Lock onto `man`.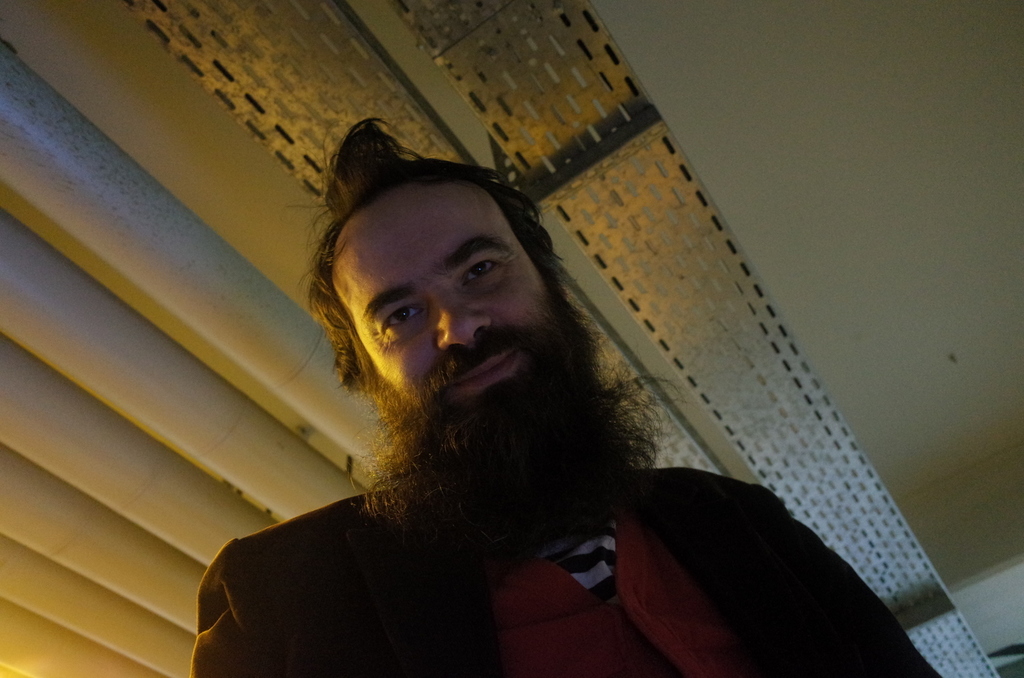
Locked: (189,117,941,677).
